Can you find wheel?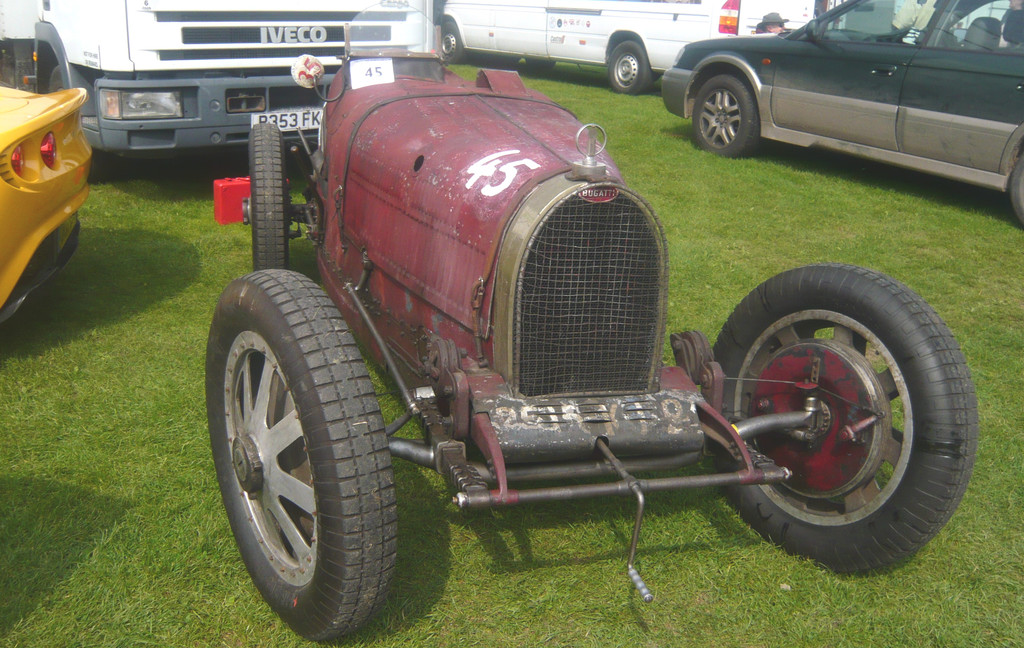
Yes, bounding box: l=49, t=60, r=114, b=187.
